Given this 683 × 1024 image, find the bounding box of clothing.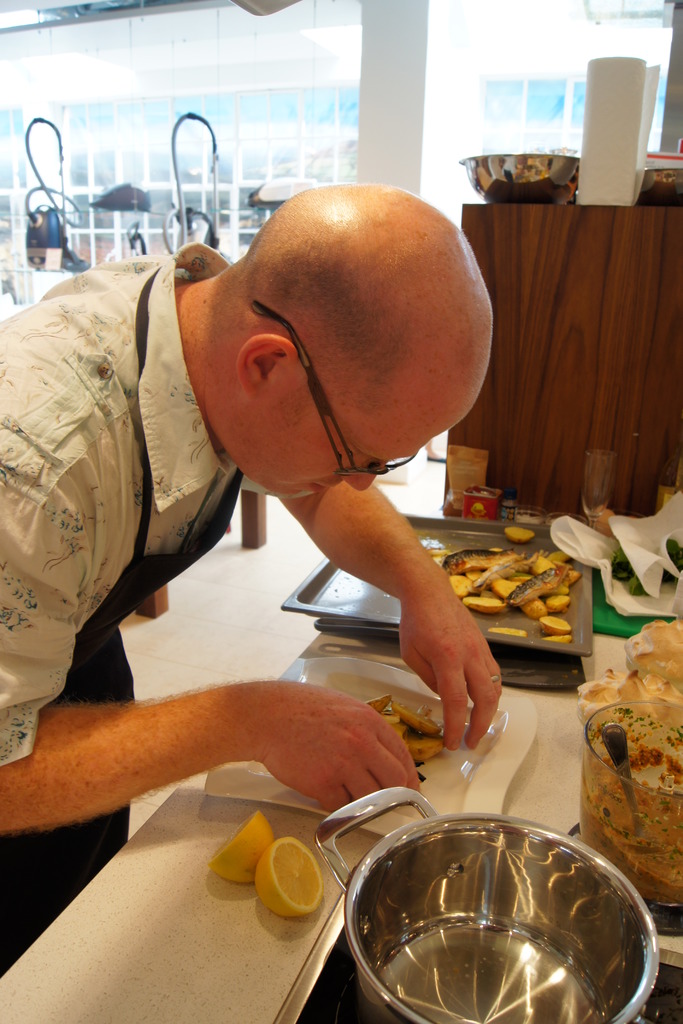
region(0, 306, 368, 749).
